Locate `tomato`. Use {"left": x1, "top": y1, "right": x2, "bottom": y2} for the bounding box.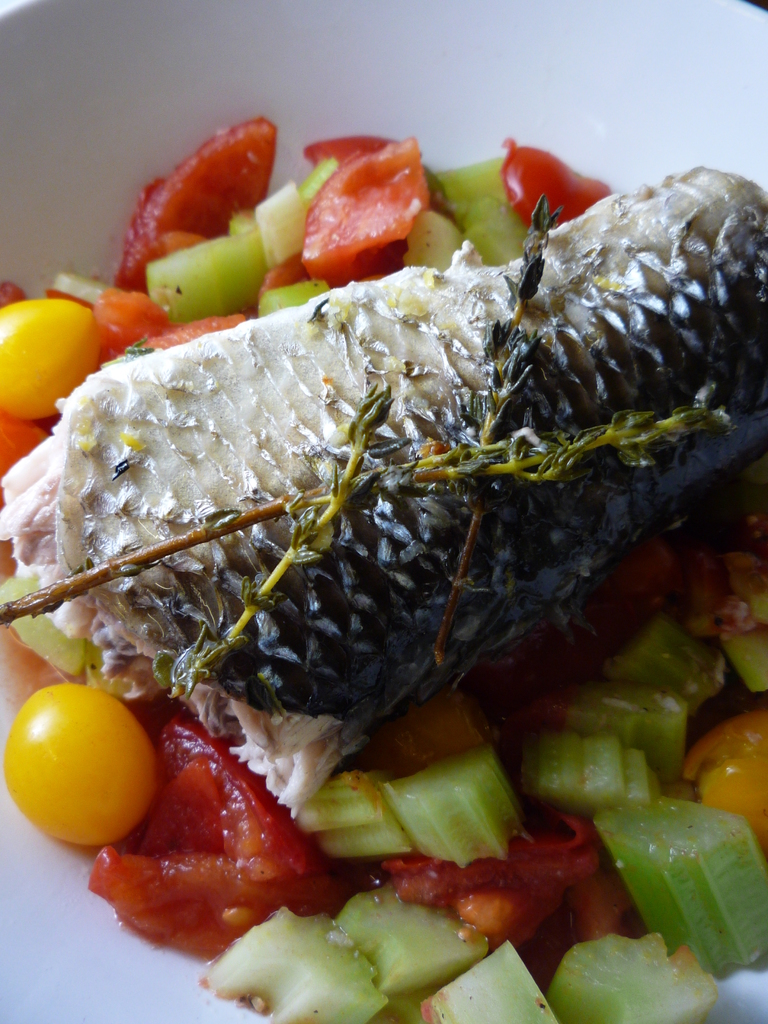
{"left": 506, "top": 132, "right": 611, "bottom": 233}.
